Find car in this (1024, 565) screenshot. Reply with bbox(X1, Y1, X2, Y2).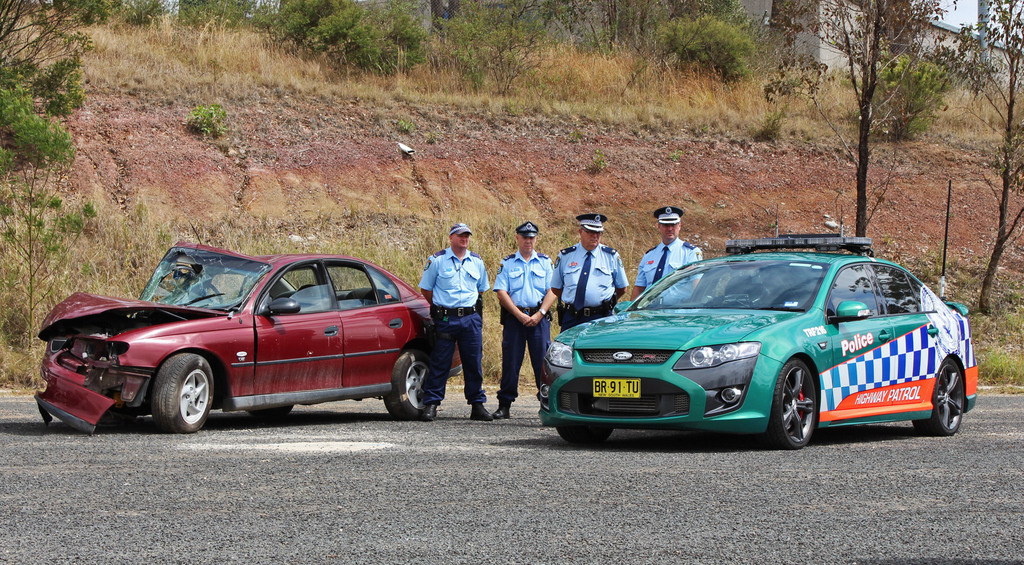
bbox(34, 254, 464, 438).
